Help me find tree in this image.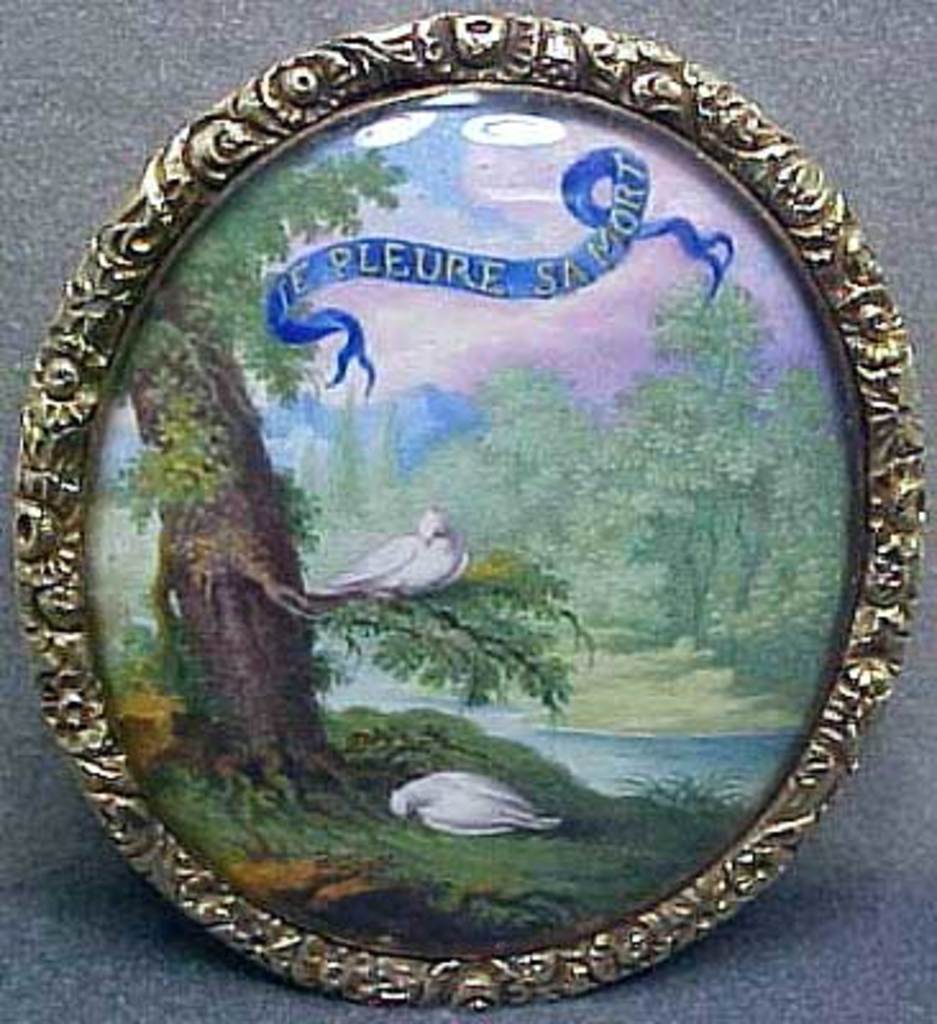
Found it: l=325, t=389, r=358, b=538.
